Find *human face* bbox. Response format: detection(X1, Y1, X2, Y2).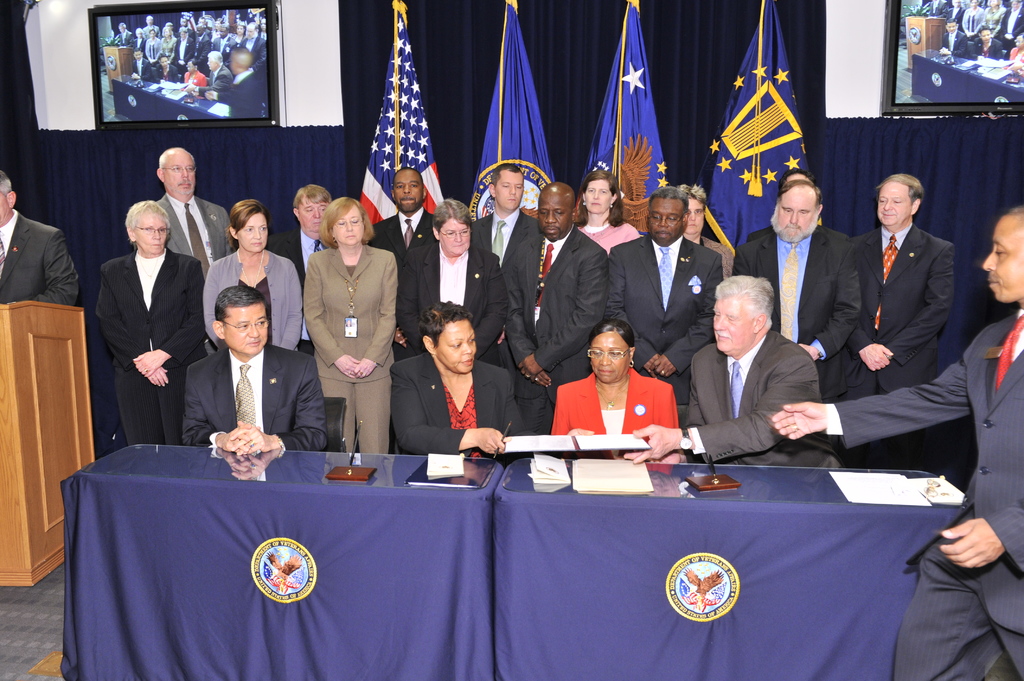
detection(0, 186, 12, 222).
